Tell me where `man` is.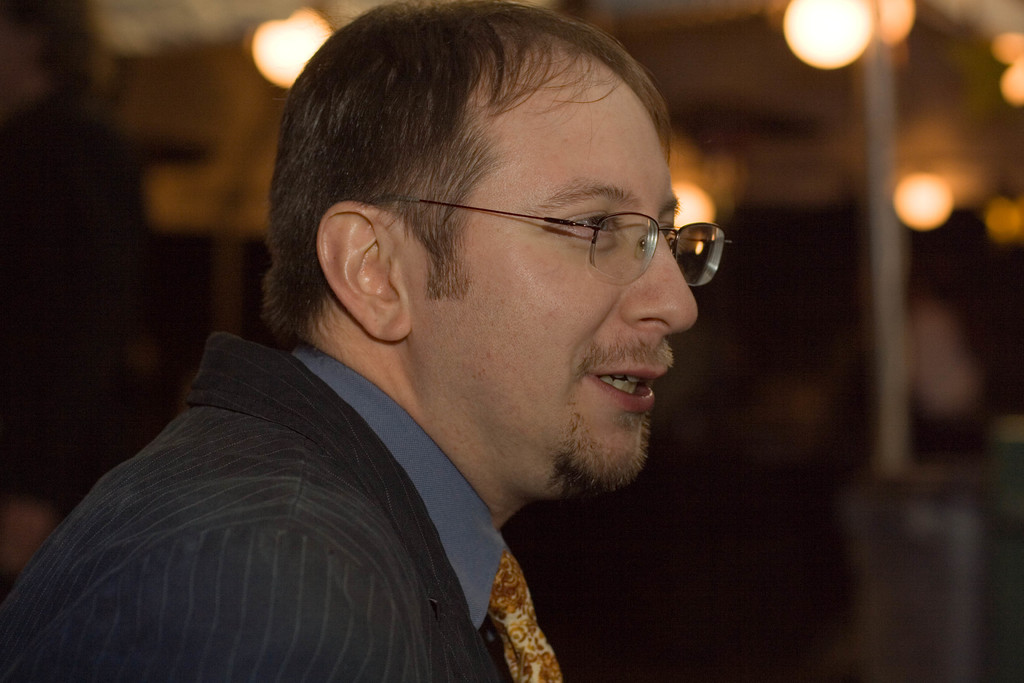
`man` is at [0,0,732,682].
